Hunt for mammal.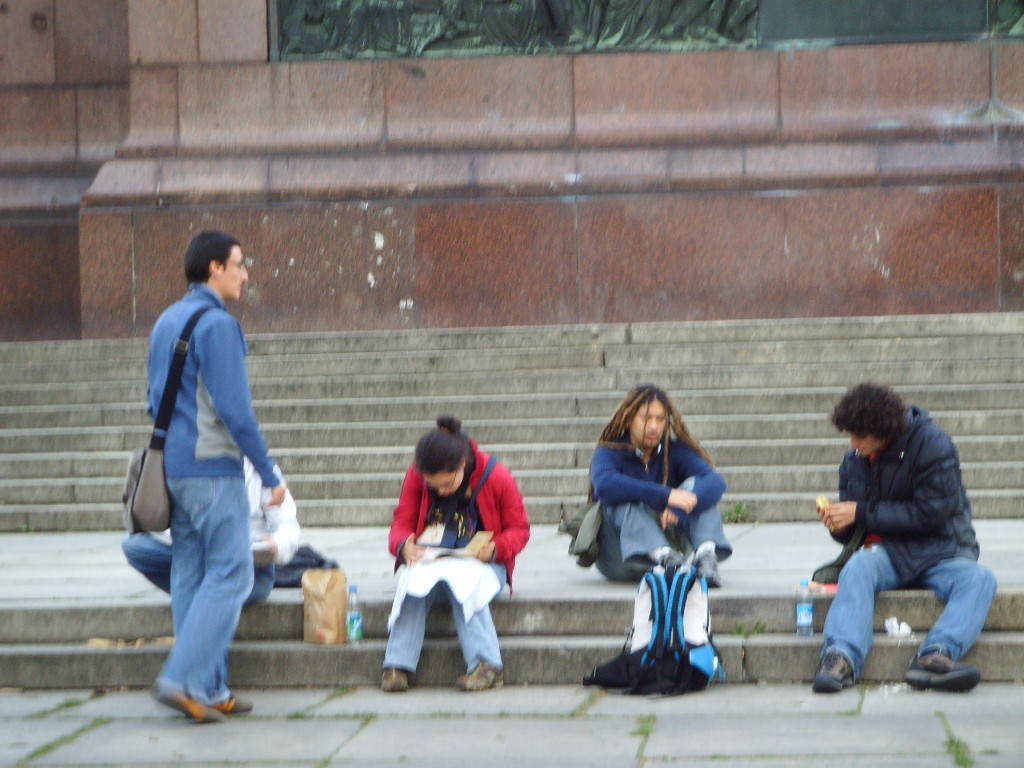
Hunted down at BBox(589, 383, 737, 595).
